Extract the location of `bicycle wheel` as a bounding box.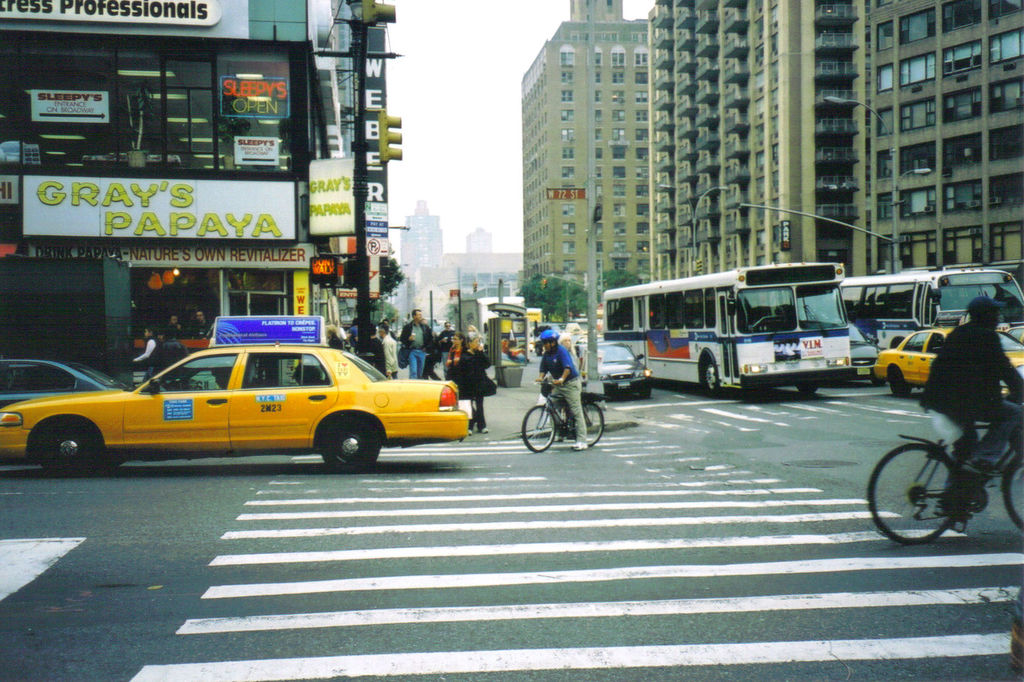
(569,403,604,448).
